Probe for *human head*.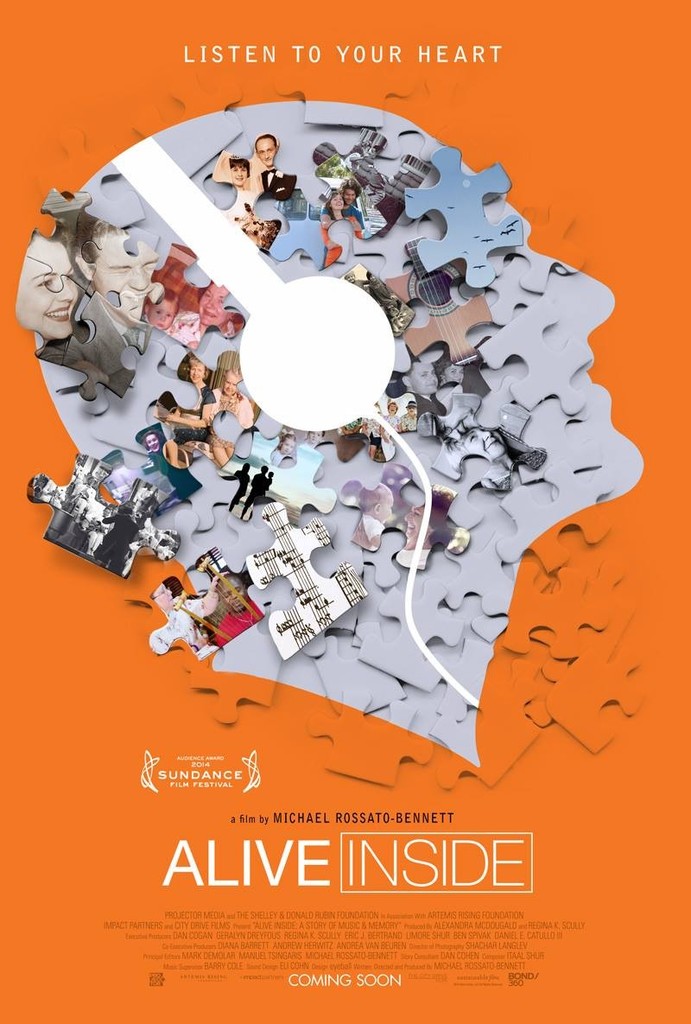
Probe result: pyautogui.locateOnScreen(397, 357, 436, 398).
